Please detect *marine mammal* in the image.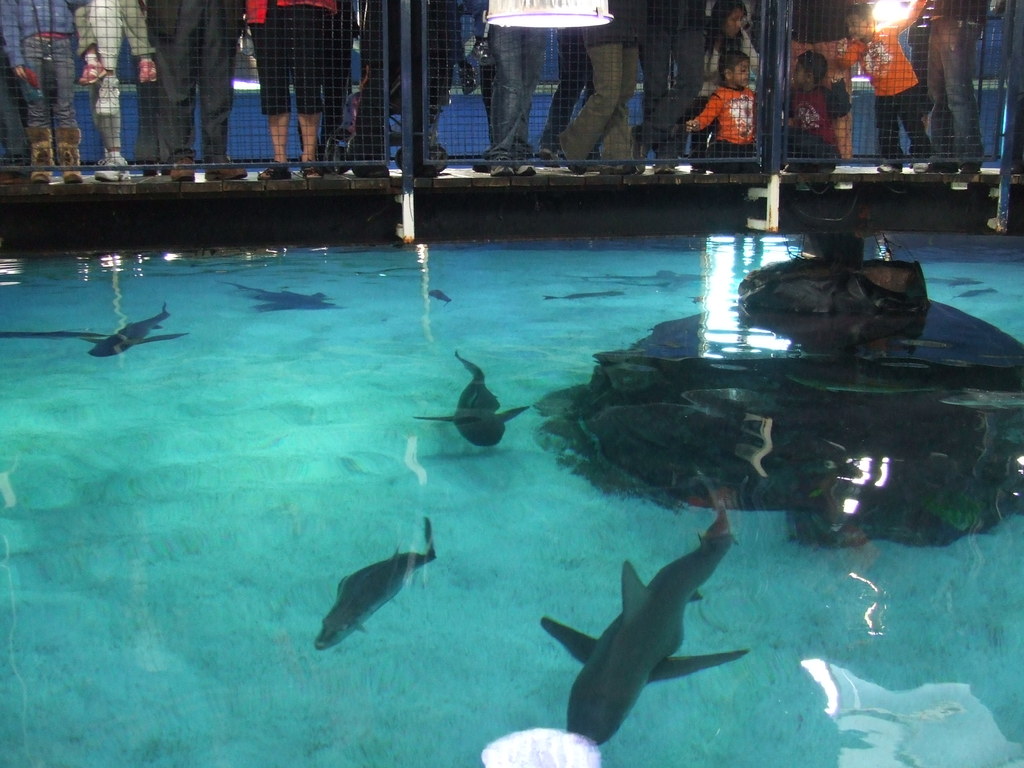
rect(537, 471, 746, 750).
